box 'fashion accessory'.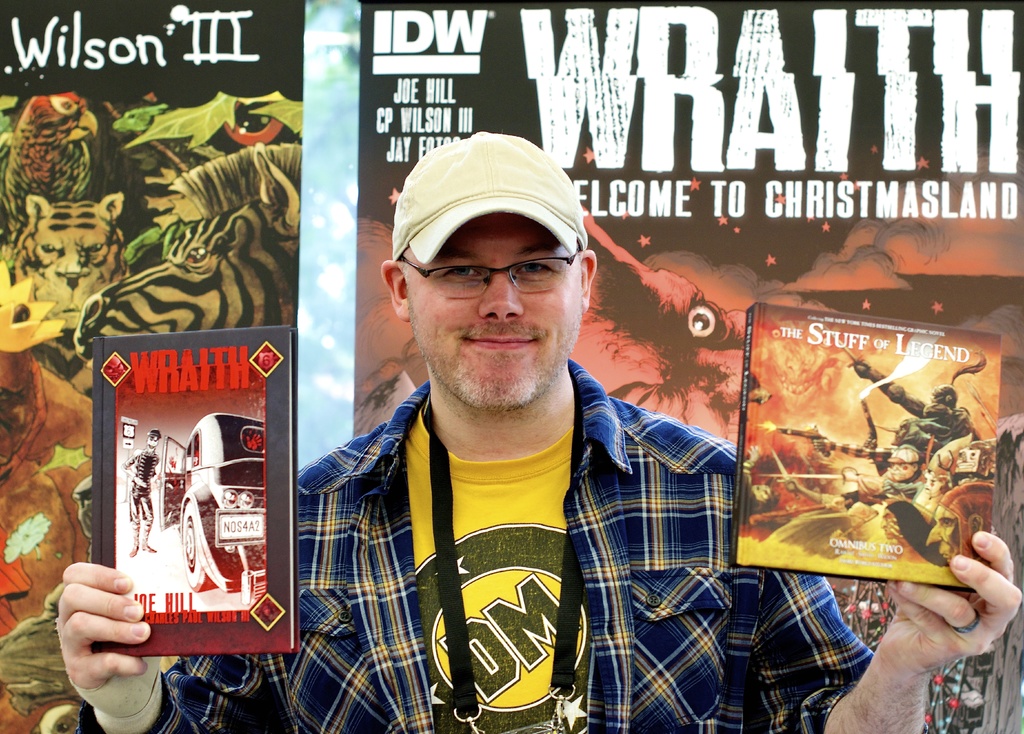
bbox=(394, 249, 588, 296).
